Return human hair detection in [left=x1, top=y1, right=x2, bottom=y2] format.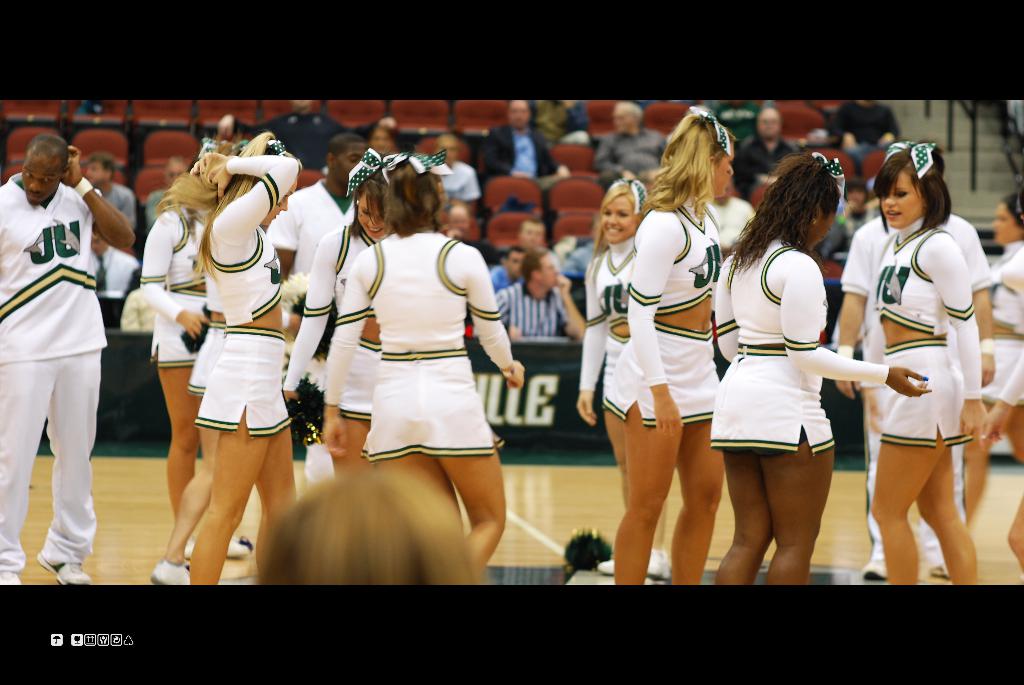
[left=520, top=219, right=543, bottom=235].
